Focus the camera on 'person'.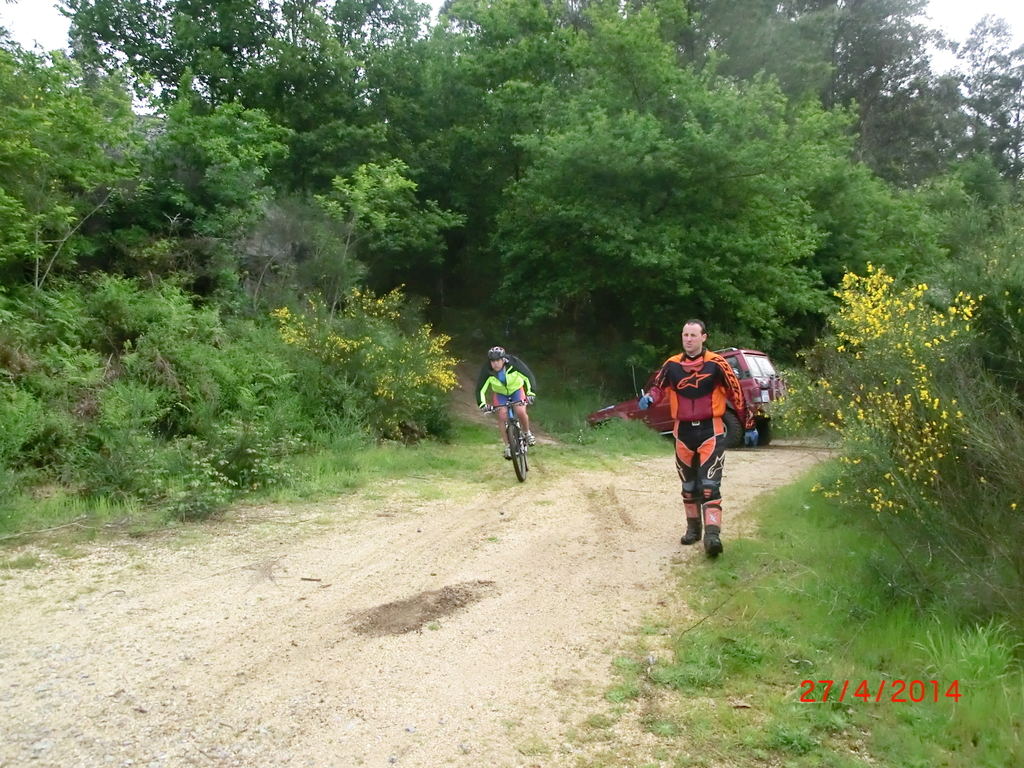
Focus region: (x1=639, y1=318, x2=745, y2=565).
